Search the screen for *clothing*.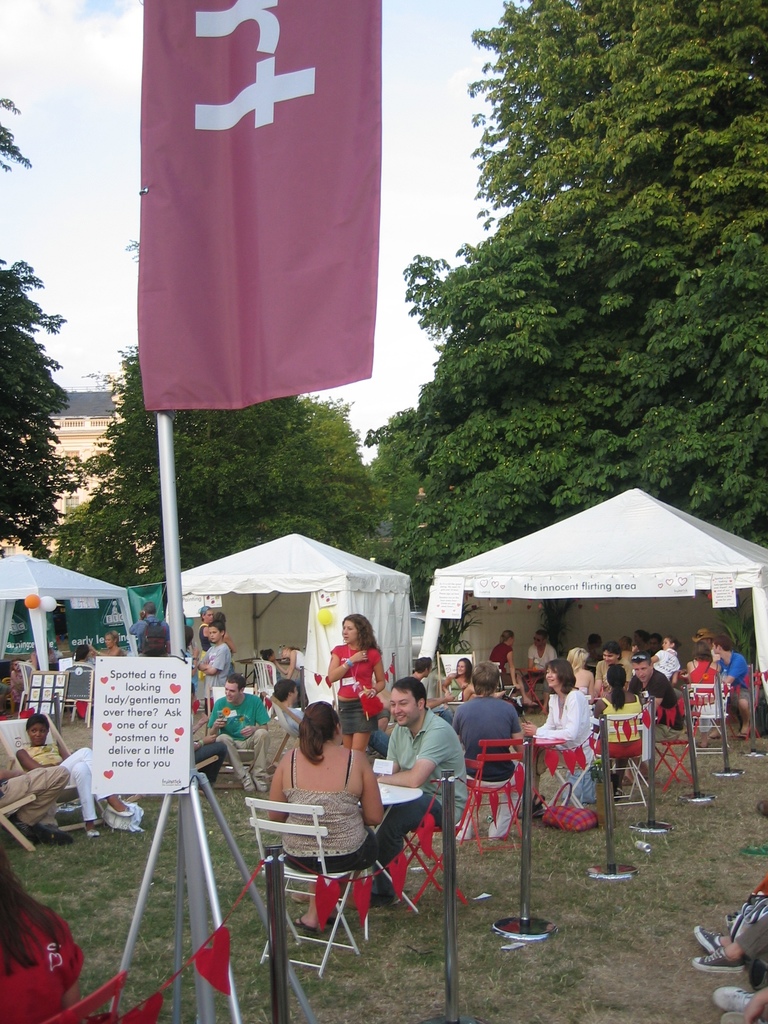
Found at bbox=[490, 640, 518, 687].
